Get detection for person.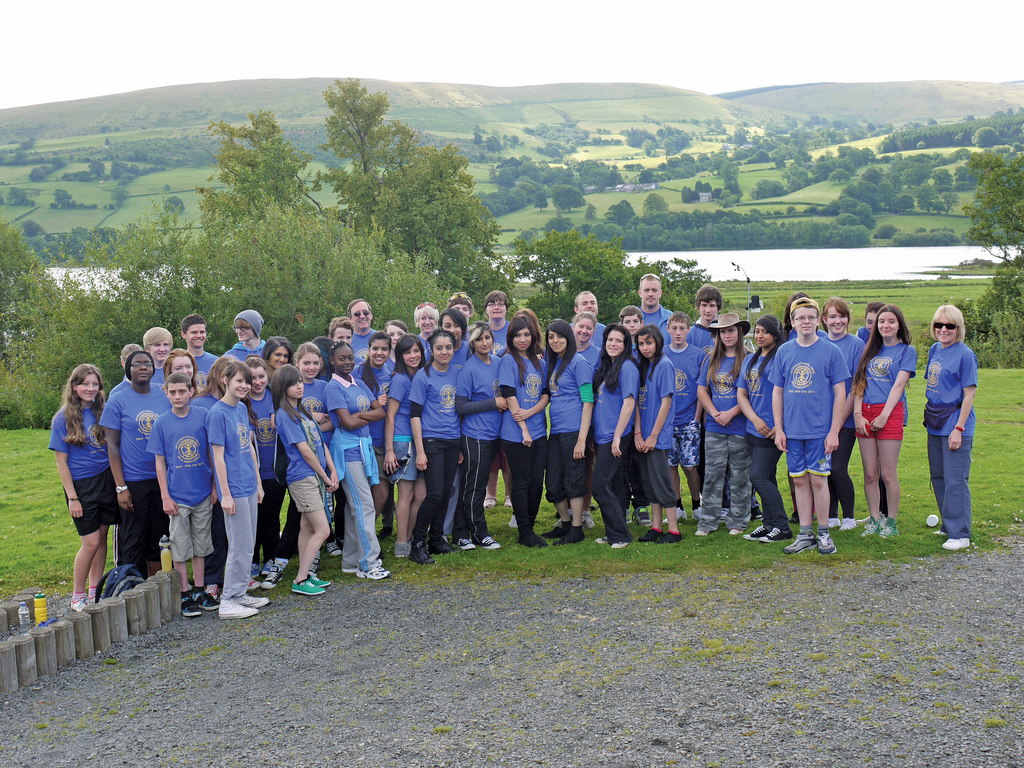
Detection: <bbox>497, 312, 554, 548</bbox>.
